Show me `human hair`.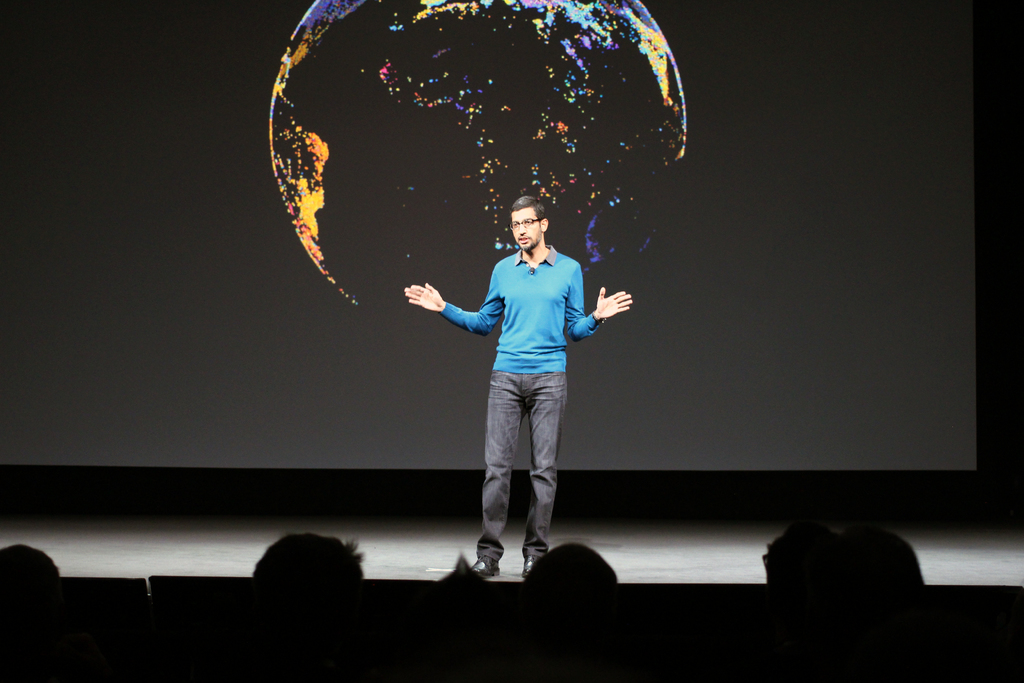
`human hair` is here: bbox=[493, 190, 564, 247].
